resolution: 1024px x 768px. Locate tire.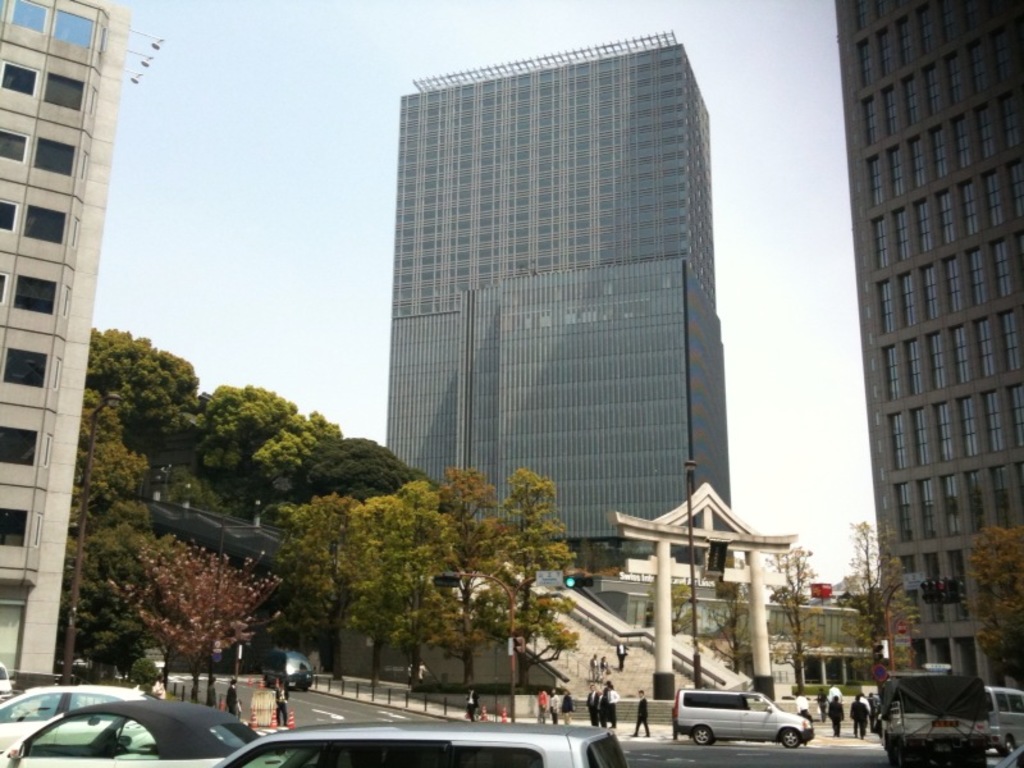
<bbox>998, 735, 1020, 756</bbox>.
